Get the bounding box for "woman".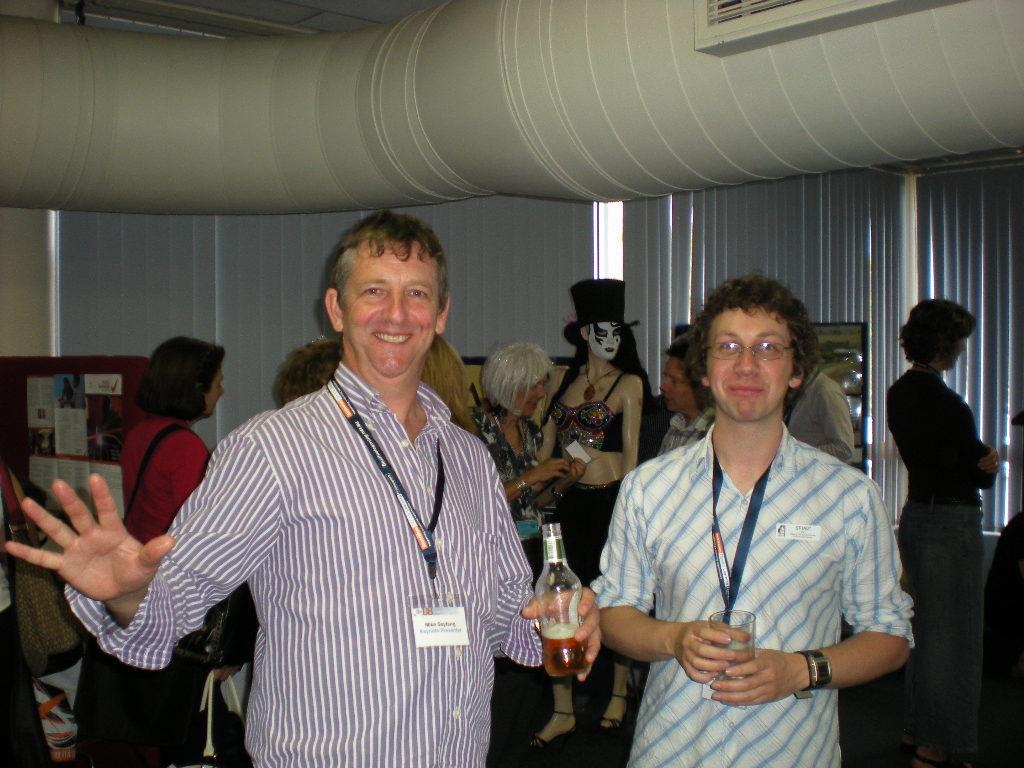
<region>525, 274, 646, 754</region>.
